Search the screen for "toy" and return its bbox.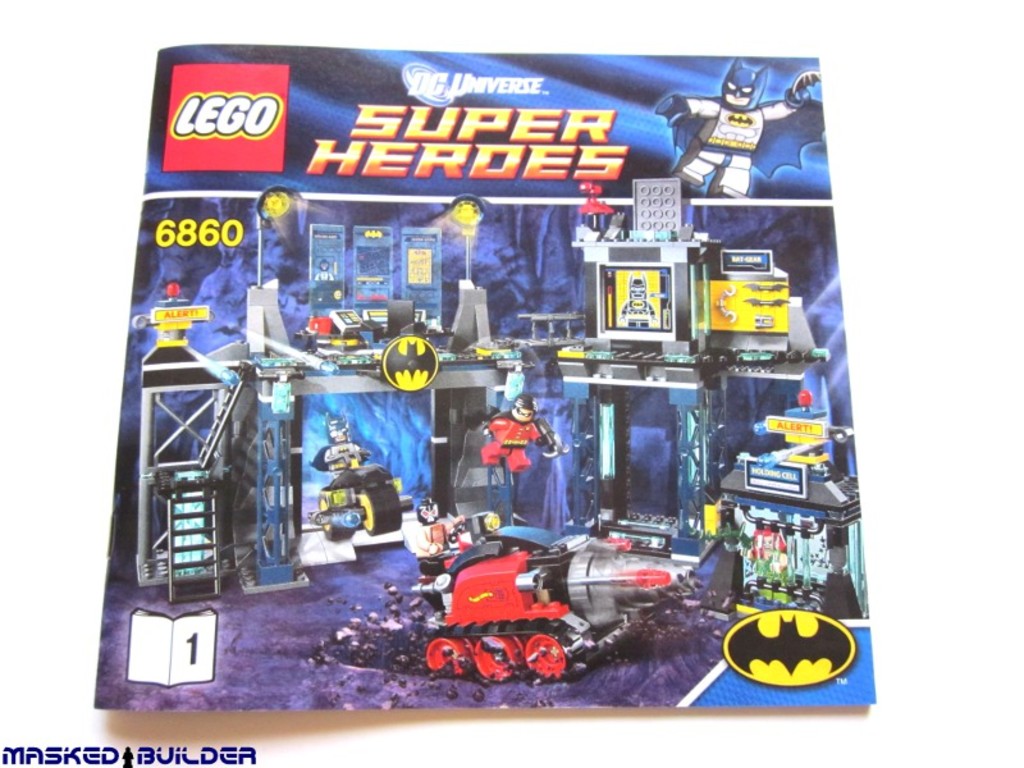
Found: Rect(314, 265, 339, 282).
